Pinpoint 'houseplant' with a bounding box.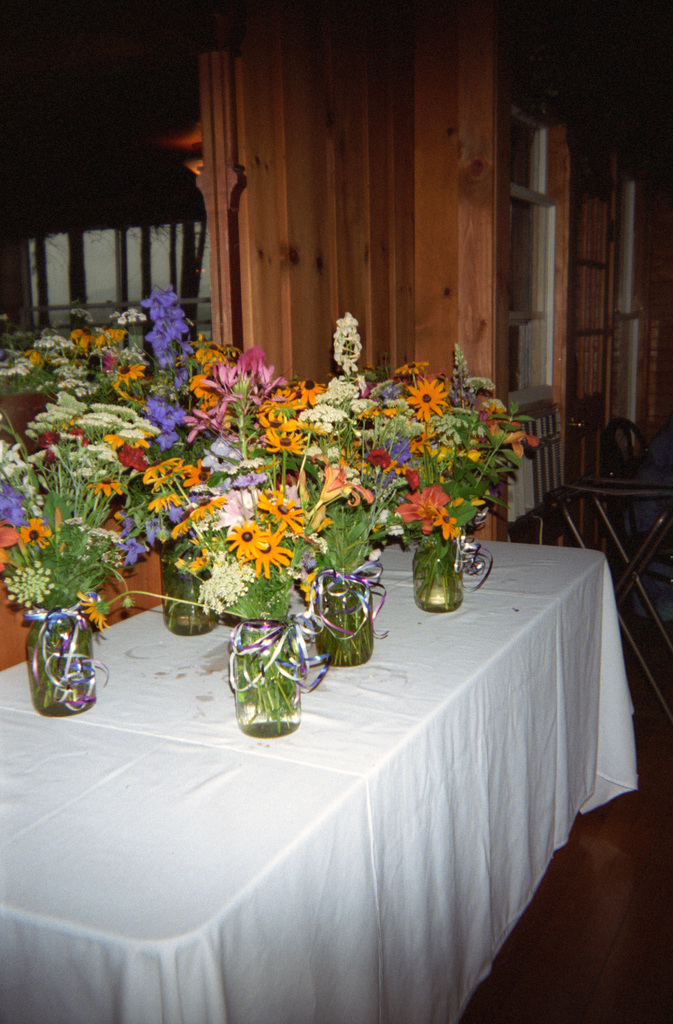
left=140, top=455, right=334, bottom=742.
